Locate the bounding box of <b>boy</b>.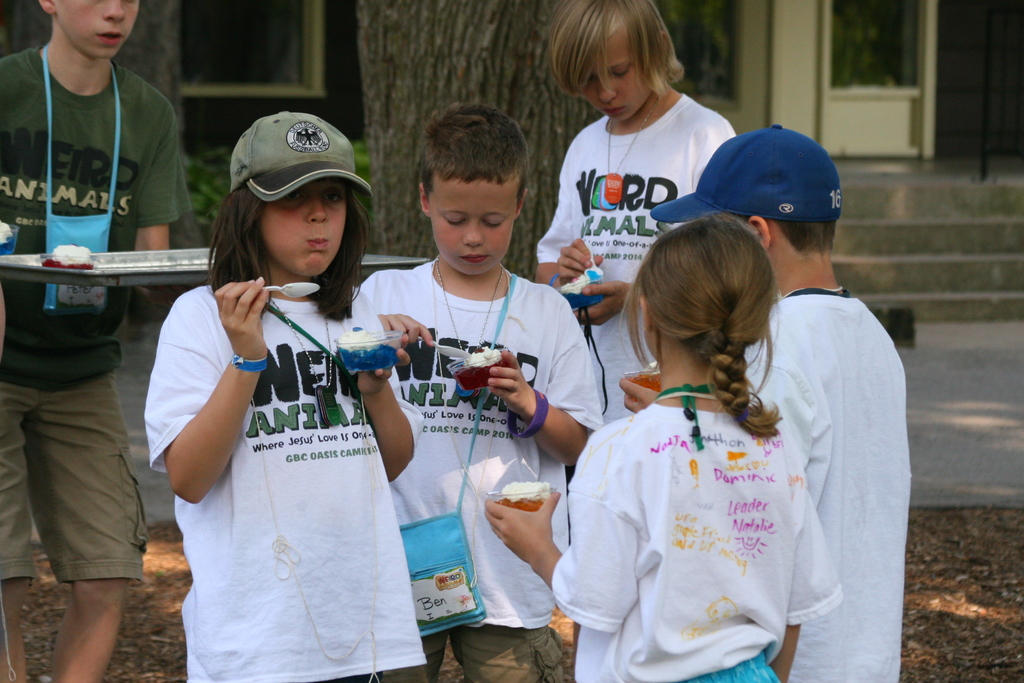
Bounding box: 0,0,213,670.
